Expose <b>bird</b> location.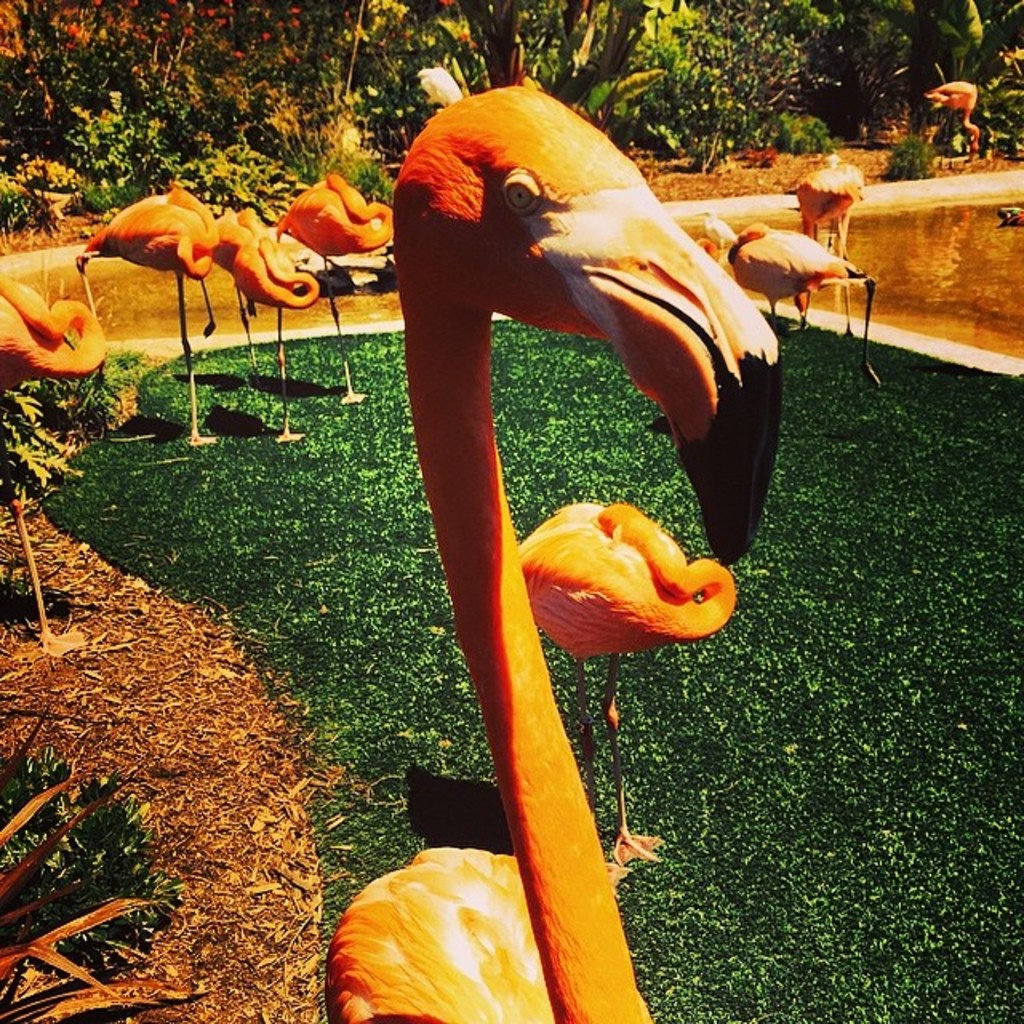
Exposed at 790 163 862 267.
